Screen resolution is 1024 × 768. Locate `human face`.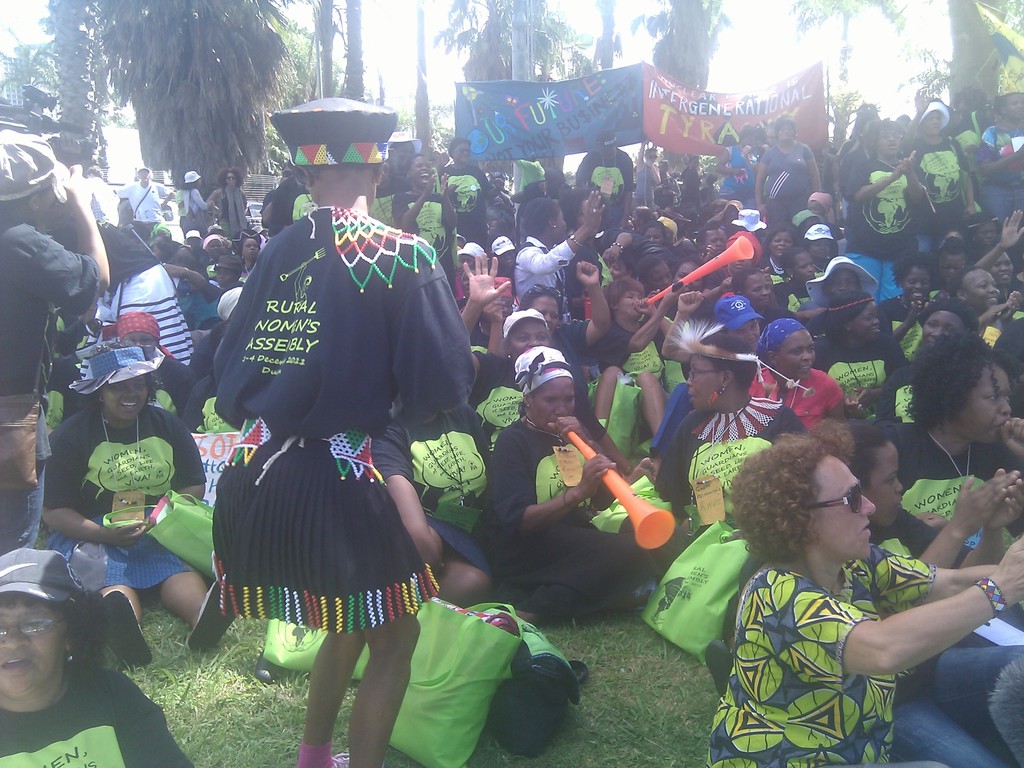
<box>652,266,676,291</box>.
